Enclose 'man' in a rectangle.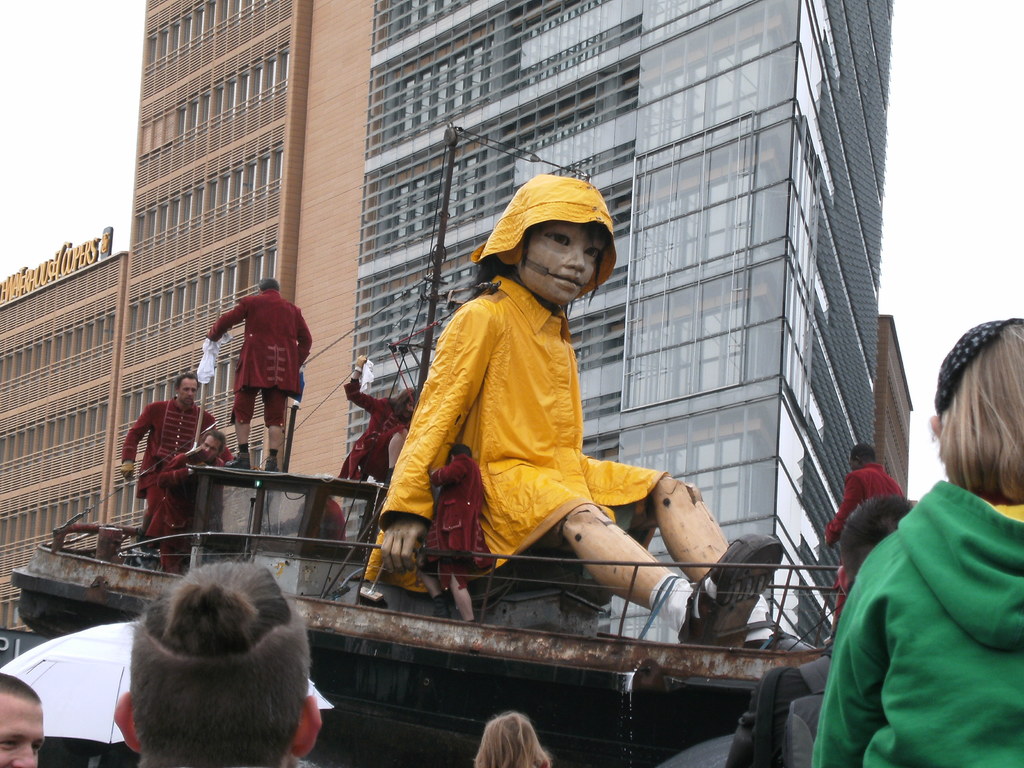
(left=150, top=427, right=227, bottom=545).
